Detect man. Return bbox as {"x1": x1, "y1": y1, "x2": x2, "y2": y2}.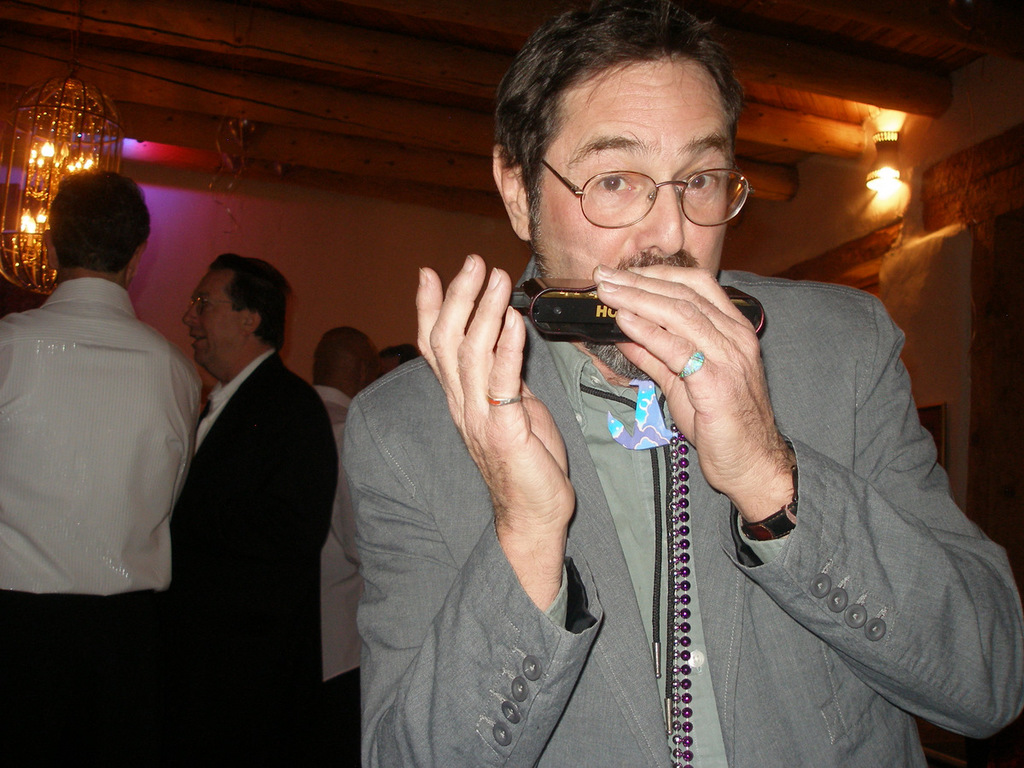
{"x1": 166, "y1": 251, "x2": 339, "y2": 767}.
